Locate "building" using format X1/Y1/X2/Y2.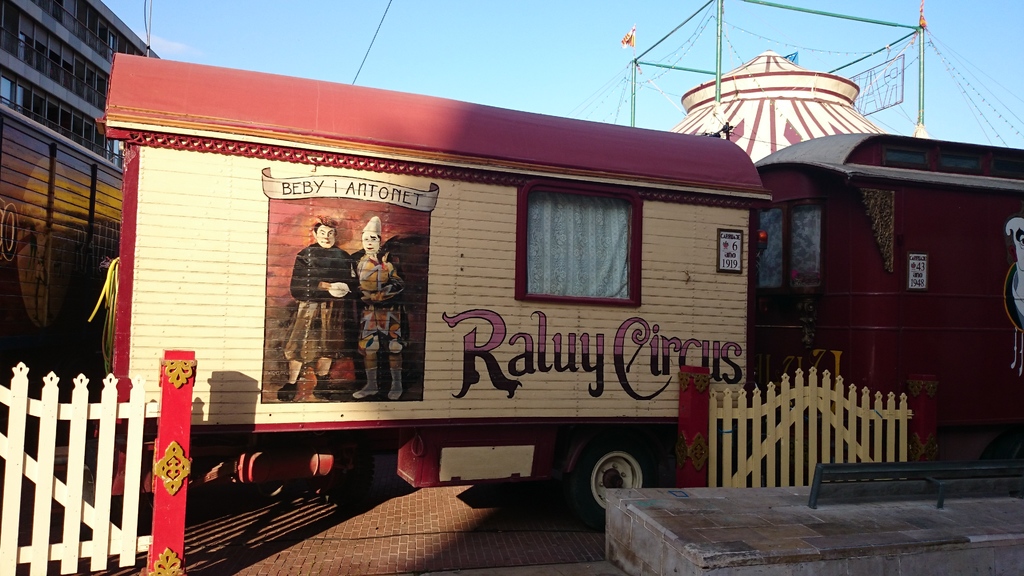
1/0/157/393.
